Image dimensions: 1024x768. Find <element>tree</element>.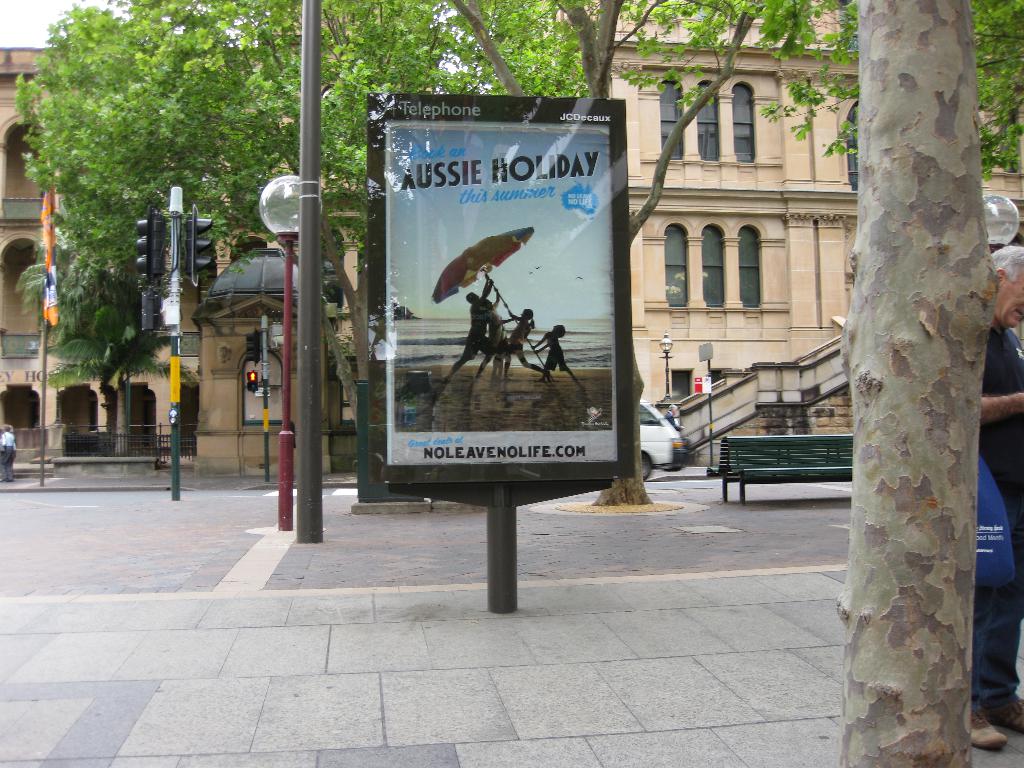
[left=846, top=0, right=1023, bottom=767].
